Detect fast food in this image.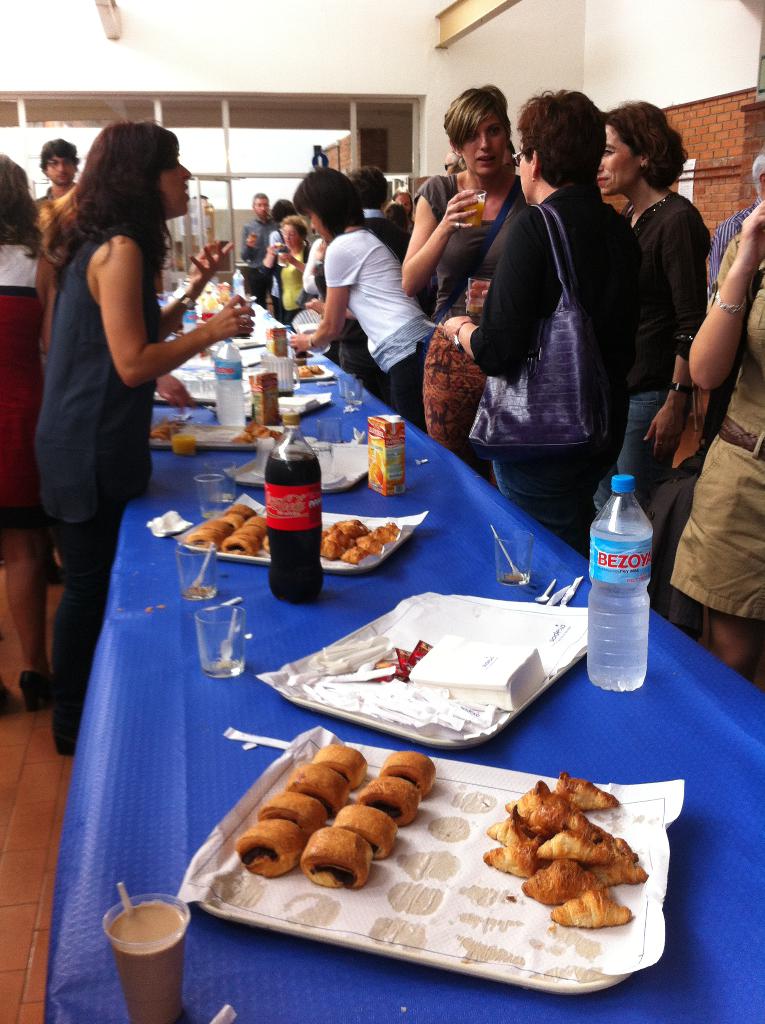
Detection: (184,525,219,549).
